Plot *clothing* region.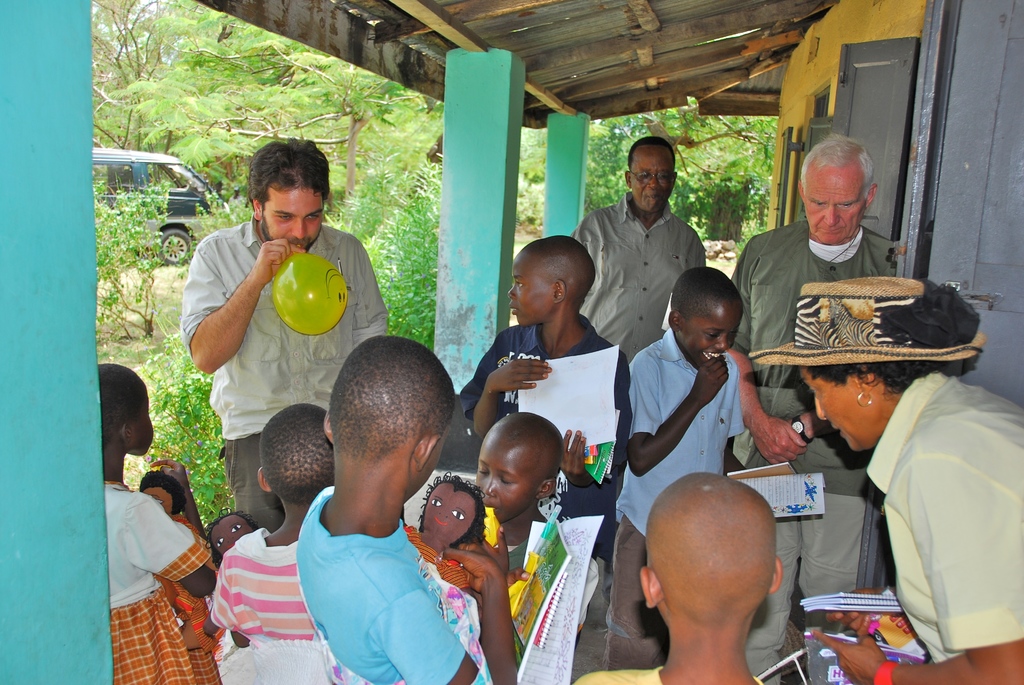
Plotted at <box>183,221,397,522</box>.
